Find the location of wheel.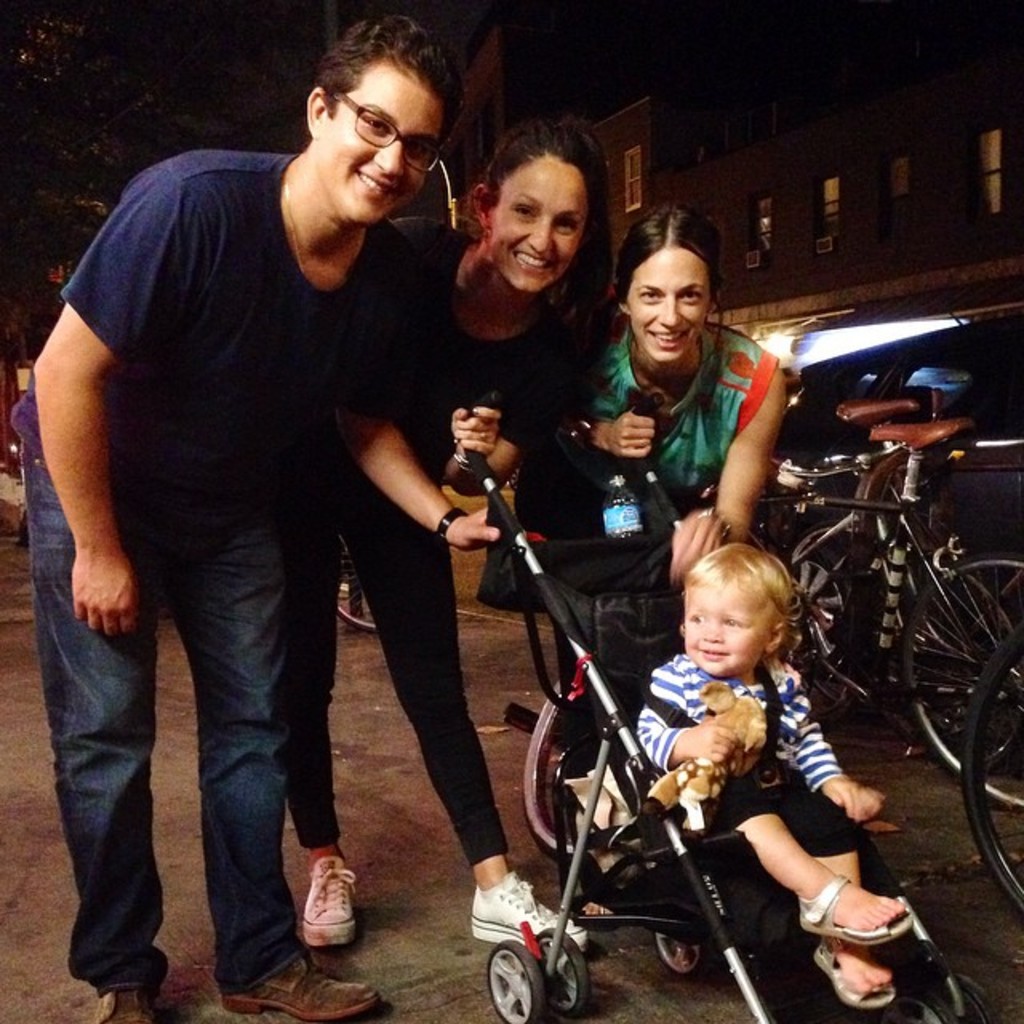
Location: {"x1": 522, "y1": 672, "x2": 581, "y2": 862}.
